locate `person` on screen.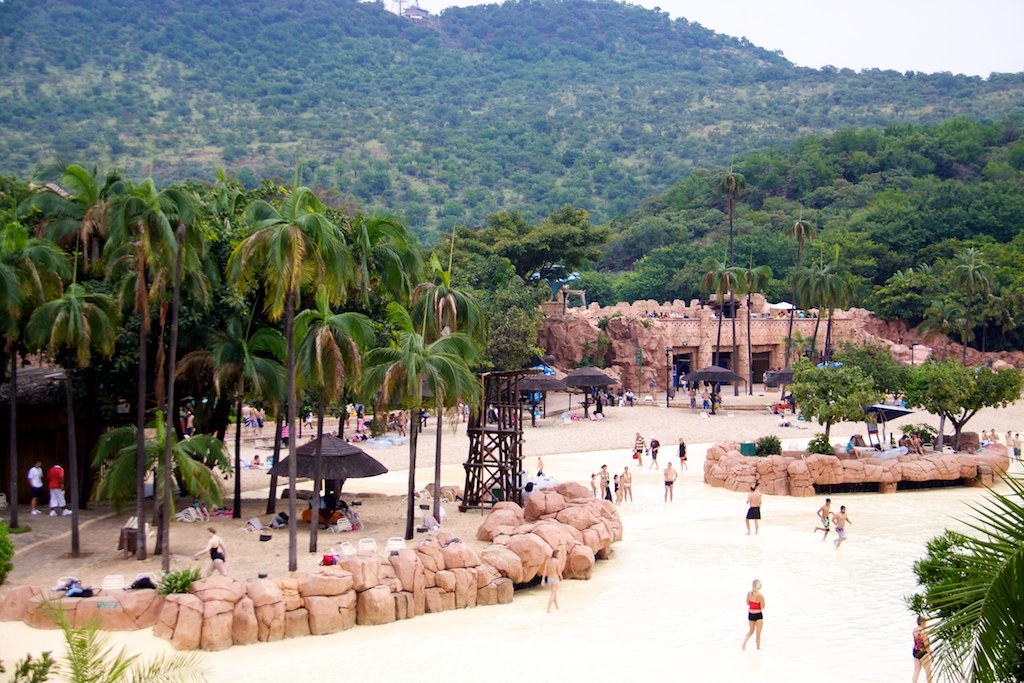
On screen at select_region(744, 484, 760, 532).
